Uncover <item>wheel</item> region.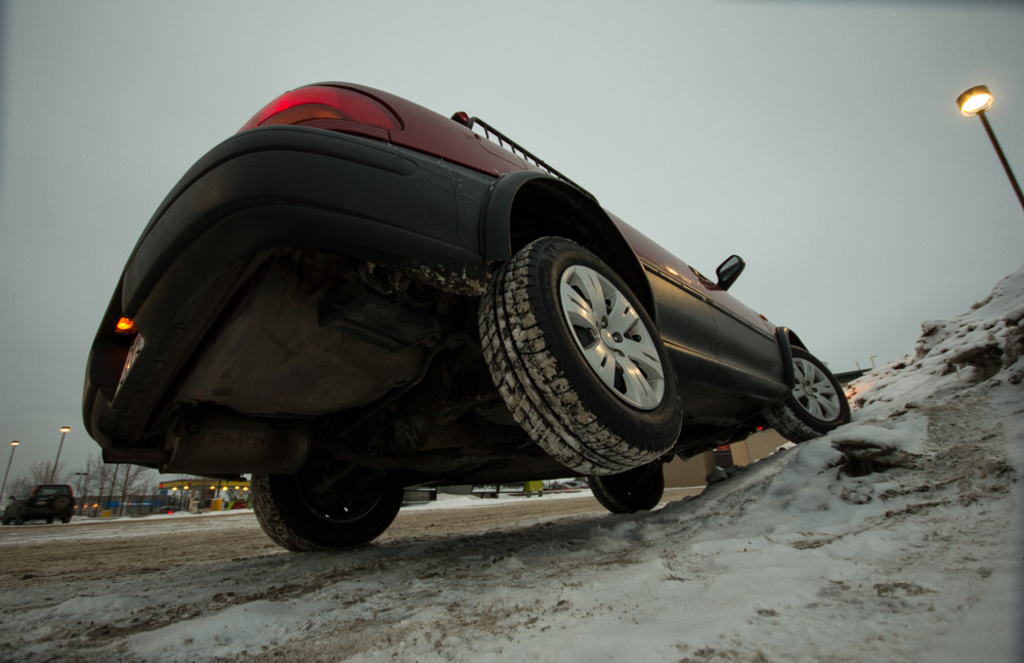
Uncovered: l=763, t=353, r=852, b=443.
